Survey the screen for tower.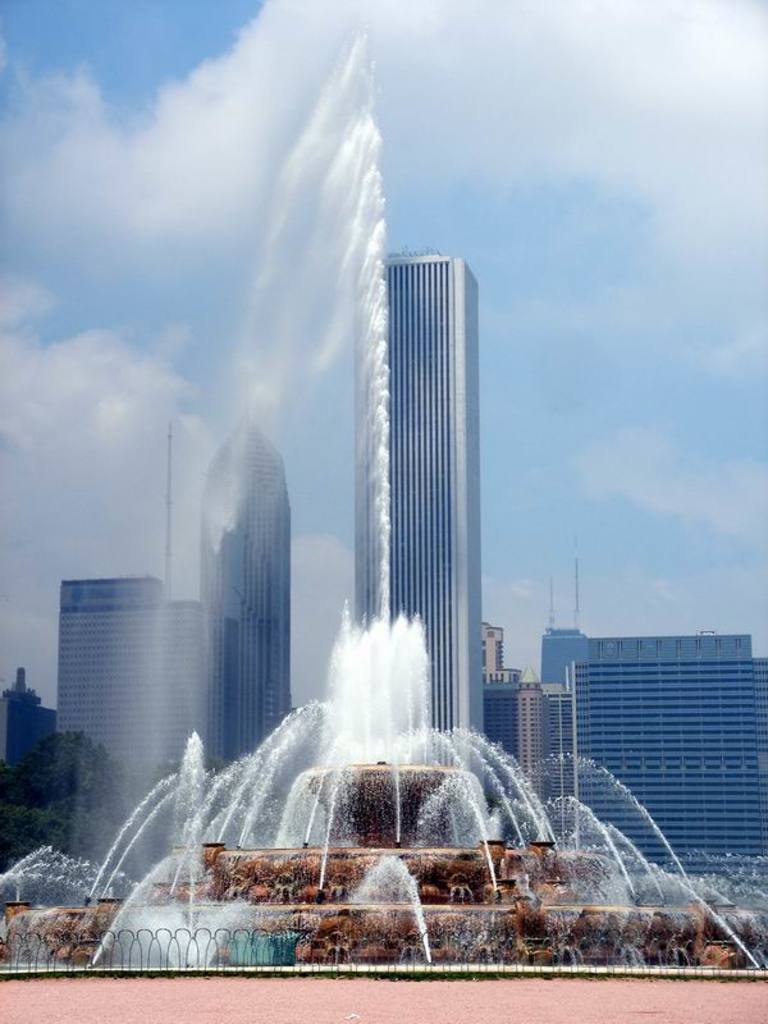
Survey found: locate(351, 248, 479, 794).
